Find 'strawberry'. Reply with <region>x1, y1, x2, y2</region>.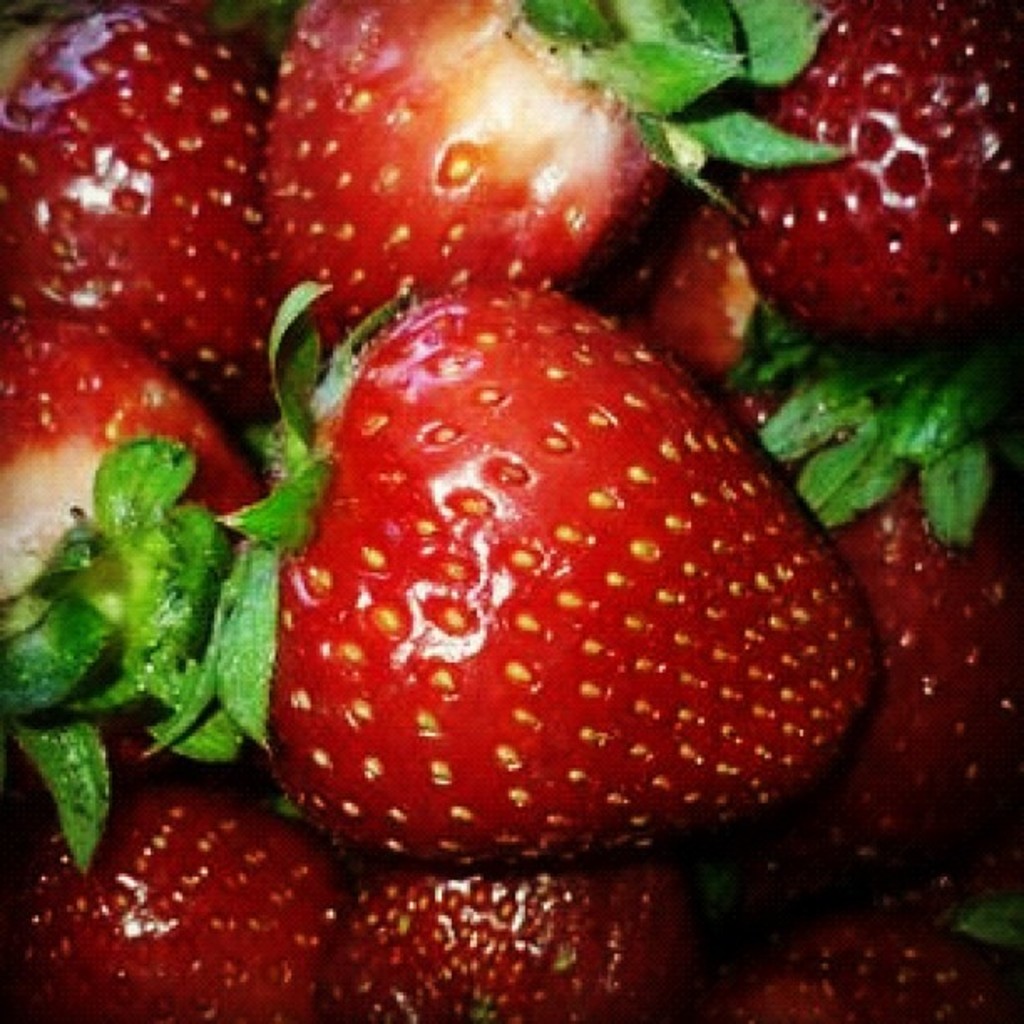
<region>218, 288, 868, 860</region>.
